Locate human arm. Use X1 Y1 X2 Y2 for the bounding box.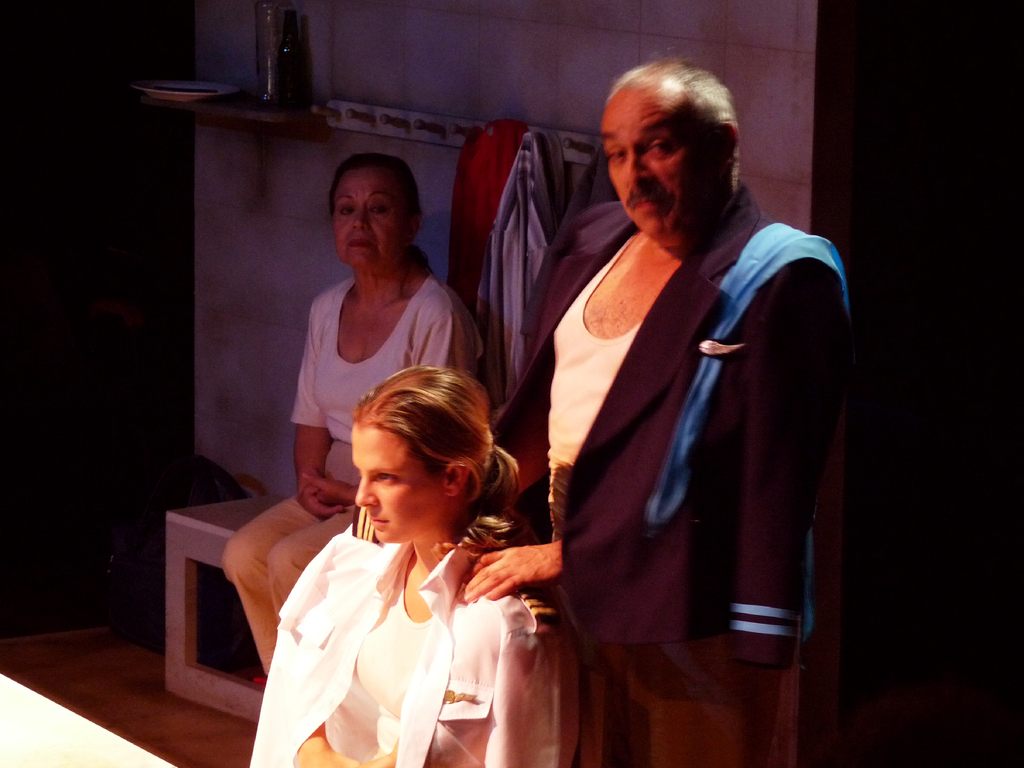
287 300 351 522.
